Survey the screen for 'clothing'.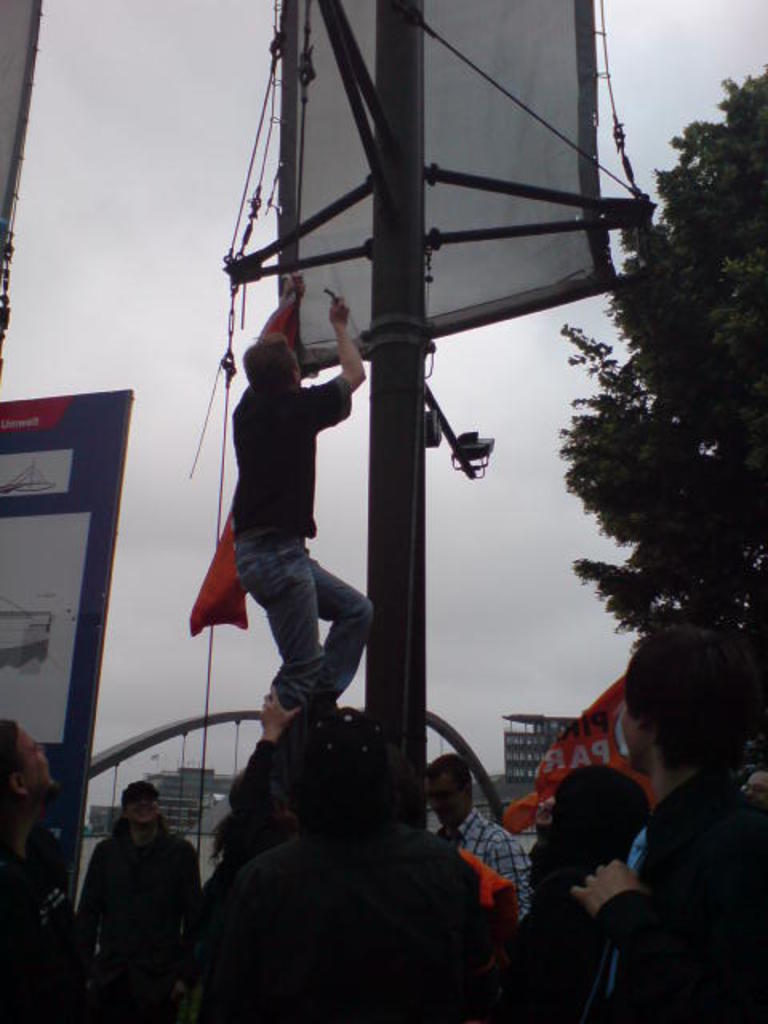
Survey found: 451,810,528,920.
